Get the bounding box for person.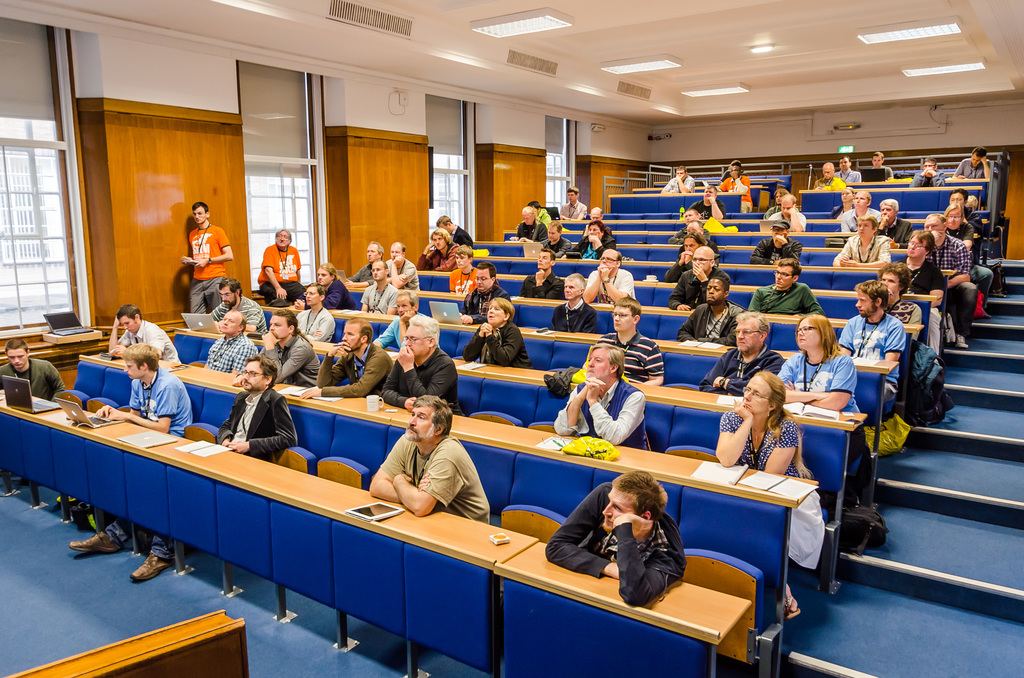
bbox(255, 225, 311, 303).
